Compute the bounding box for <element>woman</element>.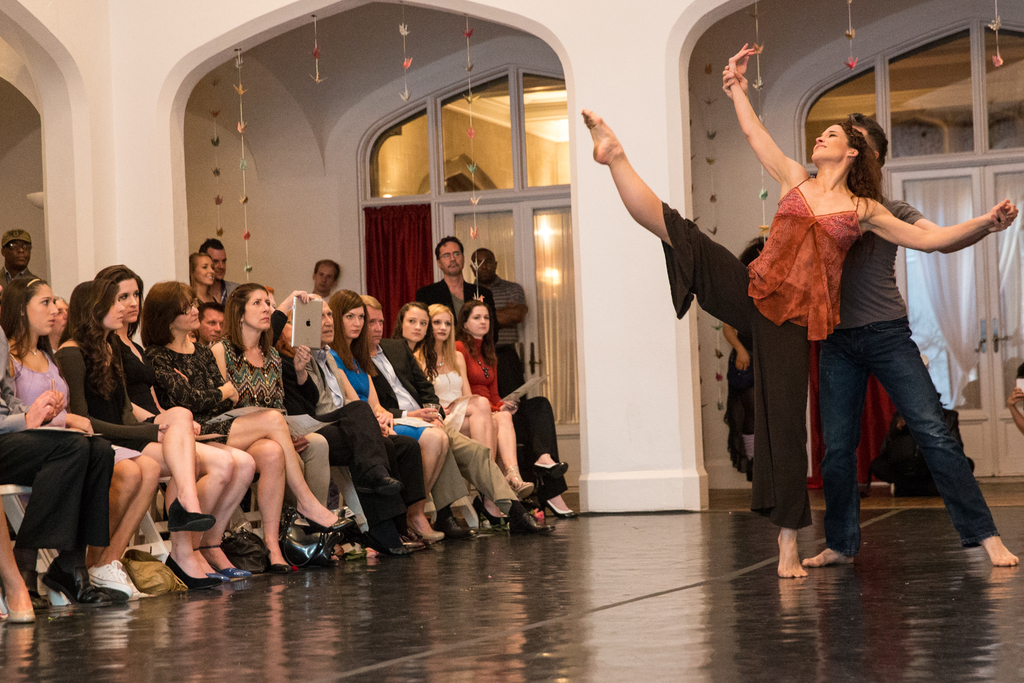
412, 308, 524, 527.
